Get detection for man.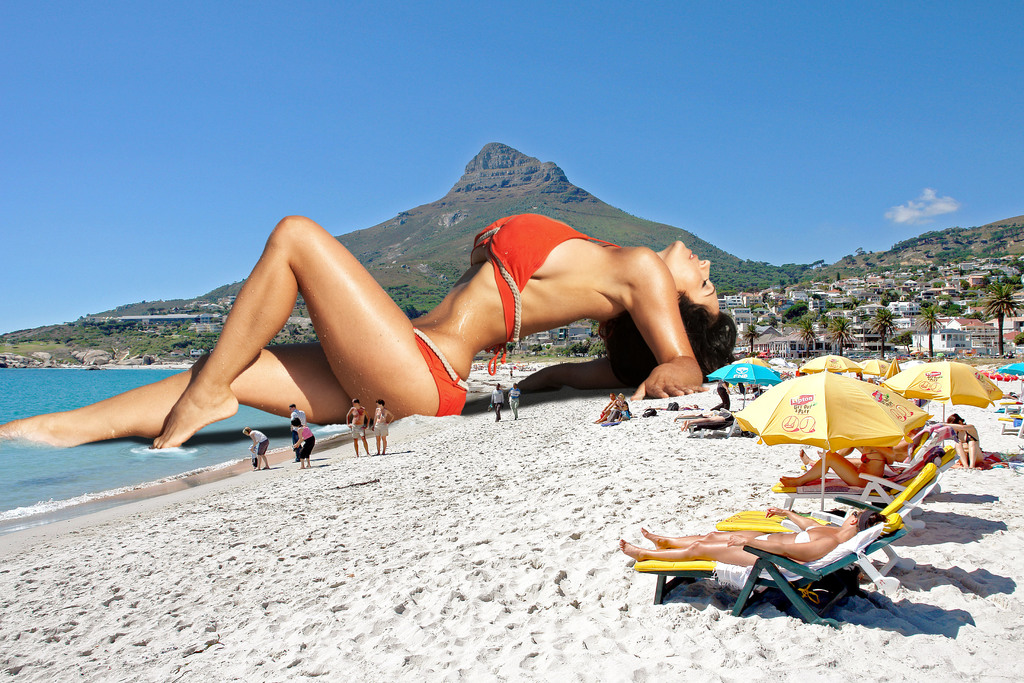
Detection: [286,401,307,446].
